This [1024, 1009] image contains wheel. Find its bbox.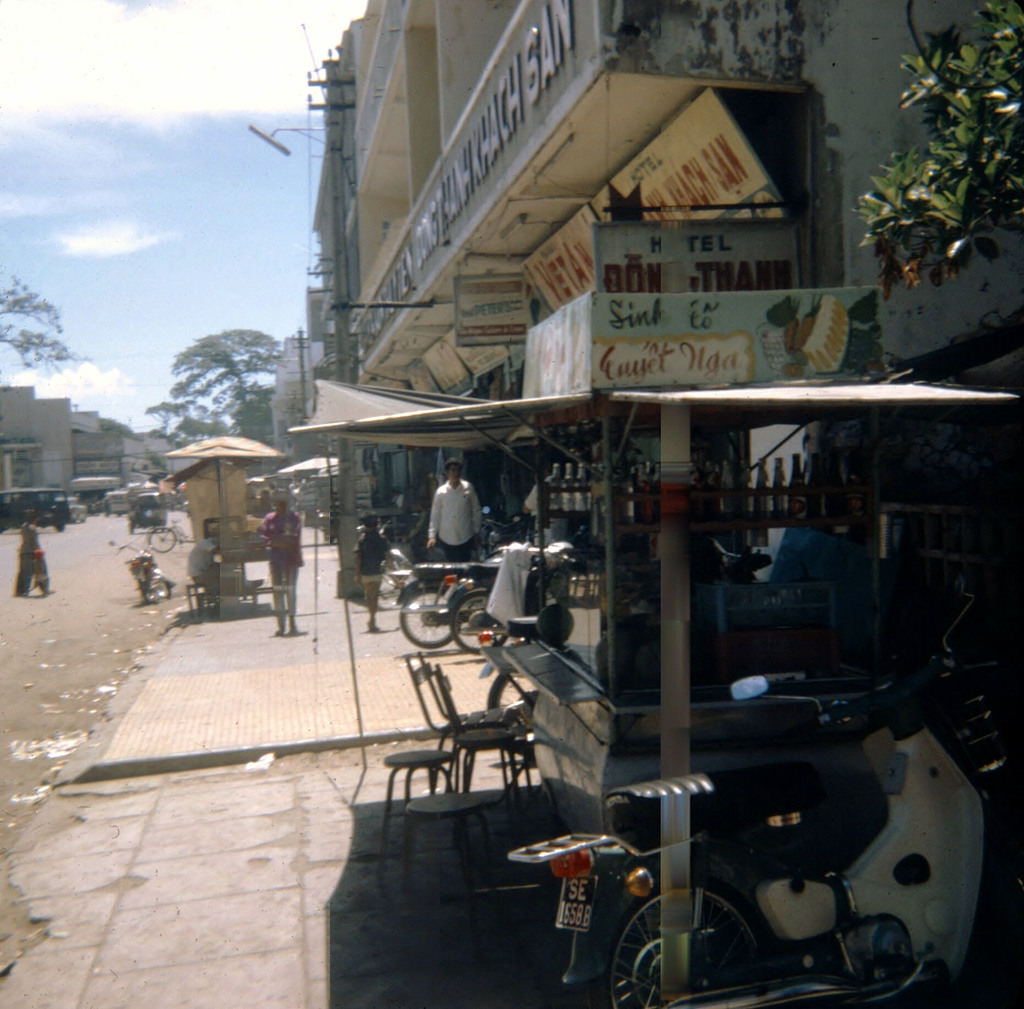
(x1=143, y1=580, x2=158, y2=600).
